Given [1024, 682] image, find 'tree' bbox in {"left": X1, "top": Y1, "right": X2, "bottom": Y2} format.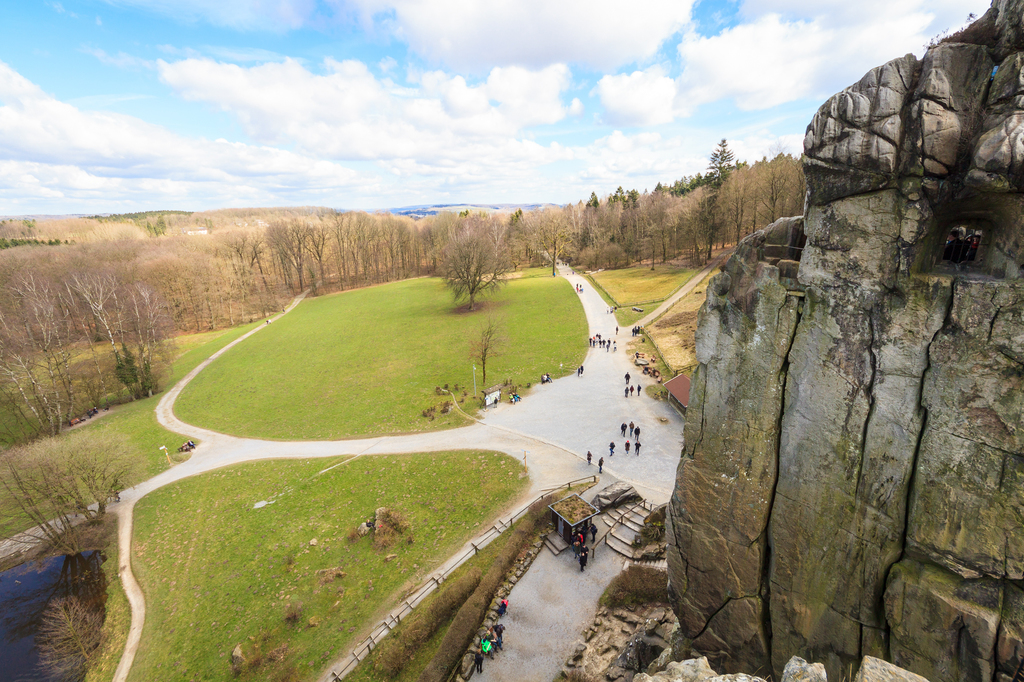
{"left": 433, "top": 221, "right": 517, "bottom": 306}.
